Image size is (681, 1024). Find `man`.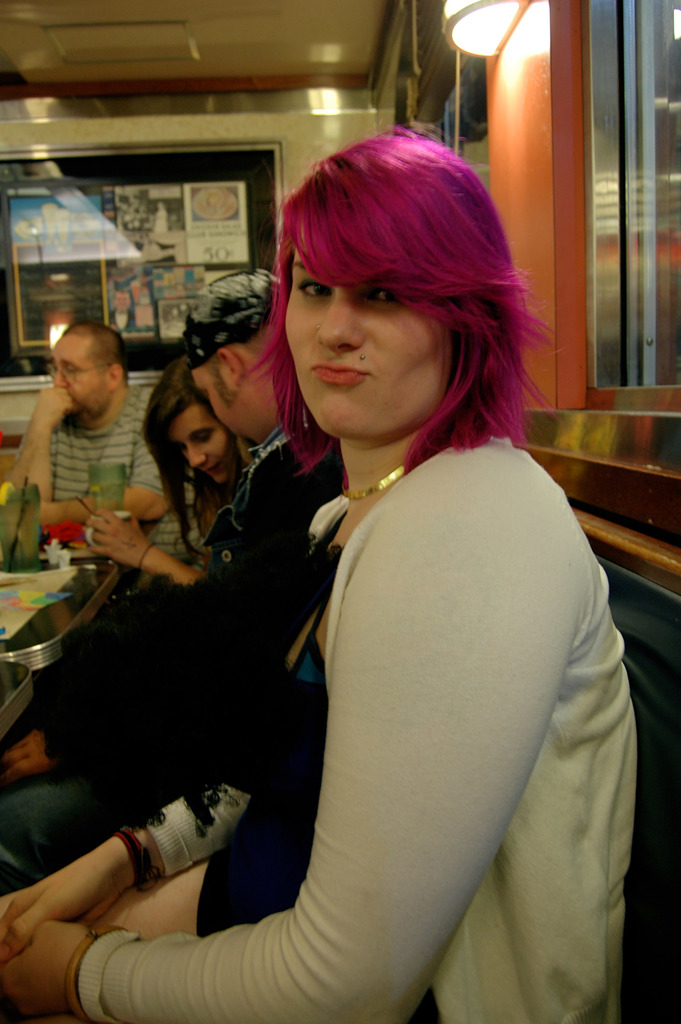
11:314:152:563.
